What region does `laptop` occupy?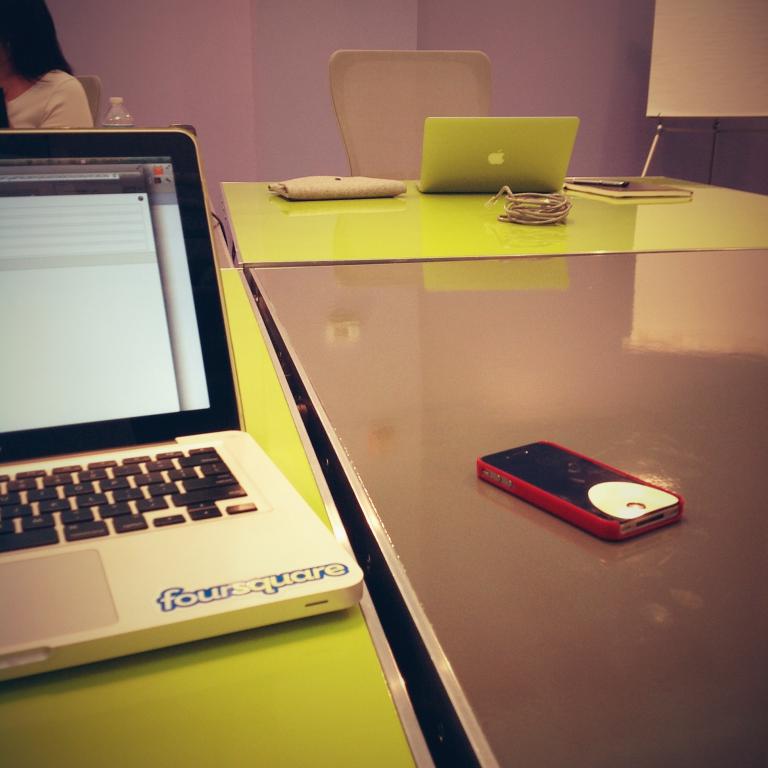
bbox=(8, 112, 298, 698).
